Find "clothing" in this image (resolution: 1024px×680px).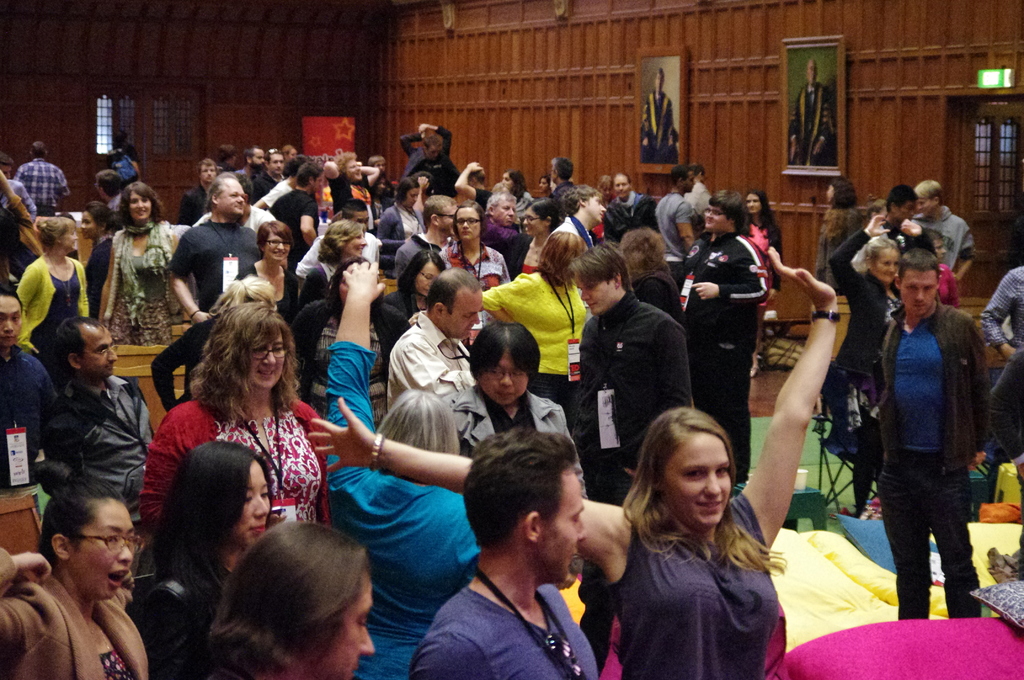
602/482/783/679.
